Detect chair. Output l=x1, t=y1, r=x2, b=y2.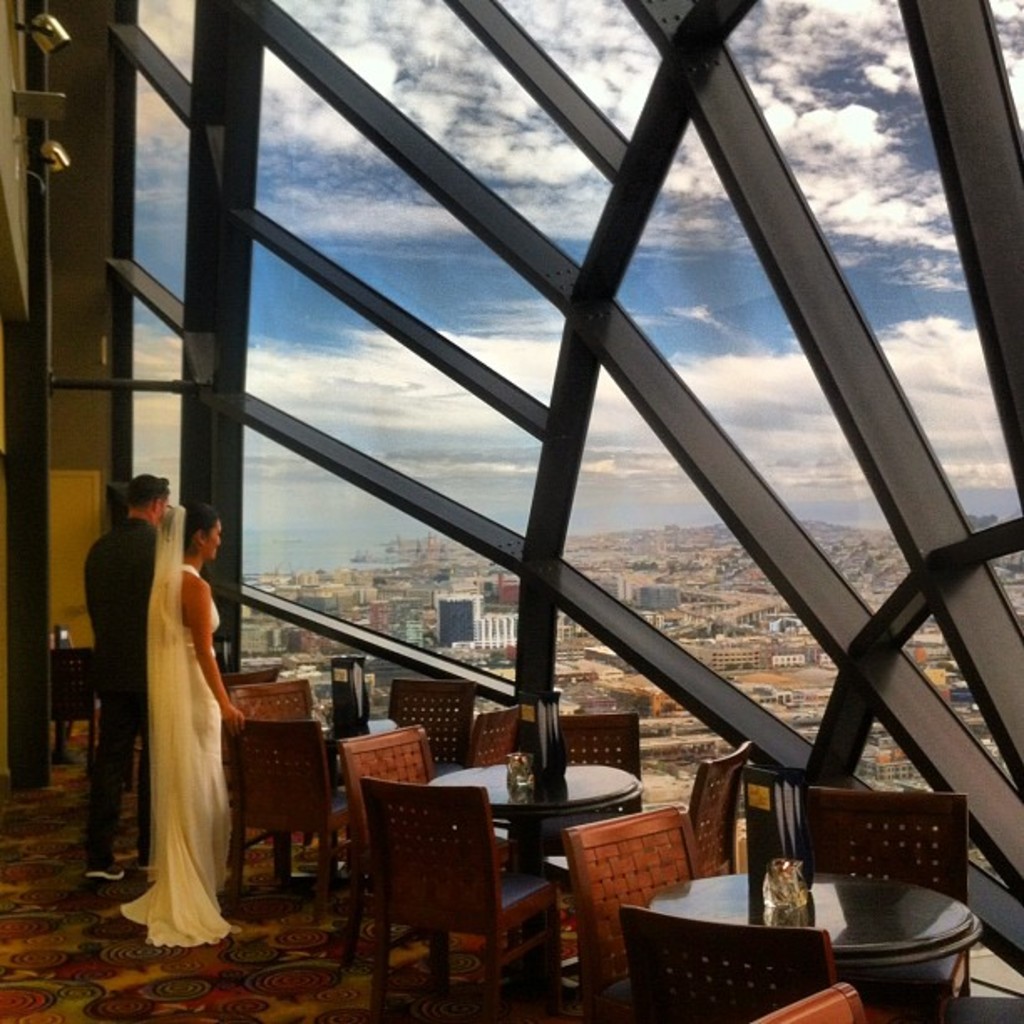
l=50, t=649, r=102, b=765.
